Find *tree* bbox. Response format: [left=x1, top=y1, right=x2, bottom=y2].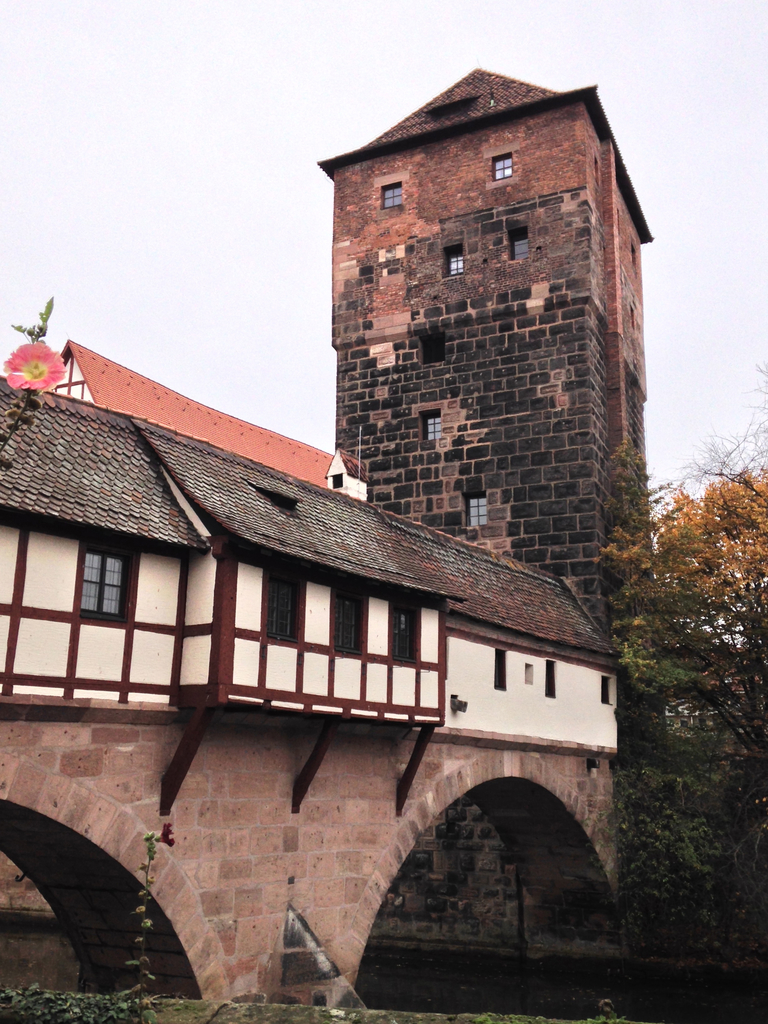
[left=589, top=384, right=758, bottom=954].
